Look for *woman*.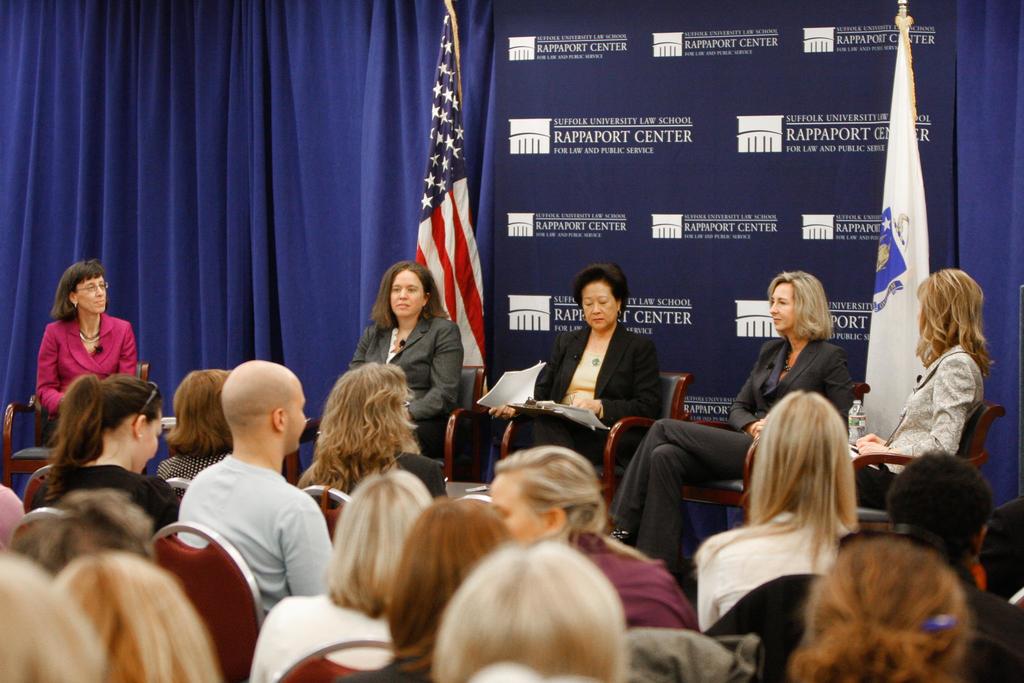
Found: crop(348, 259, 465, 446).
